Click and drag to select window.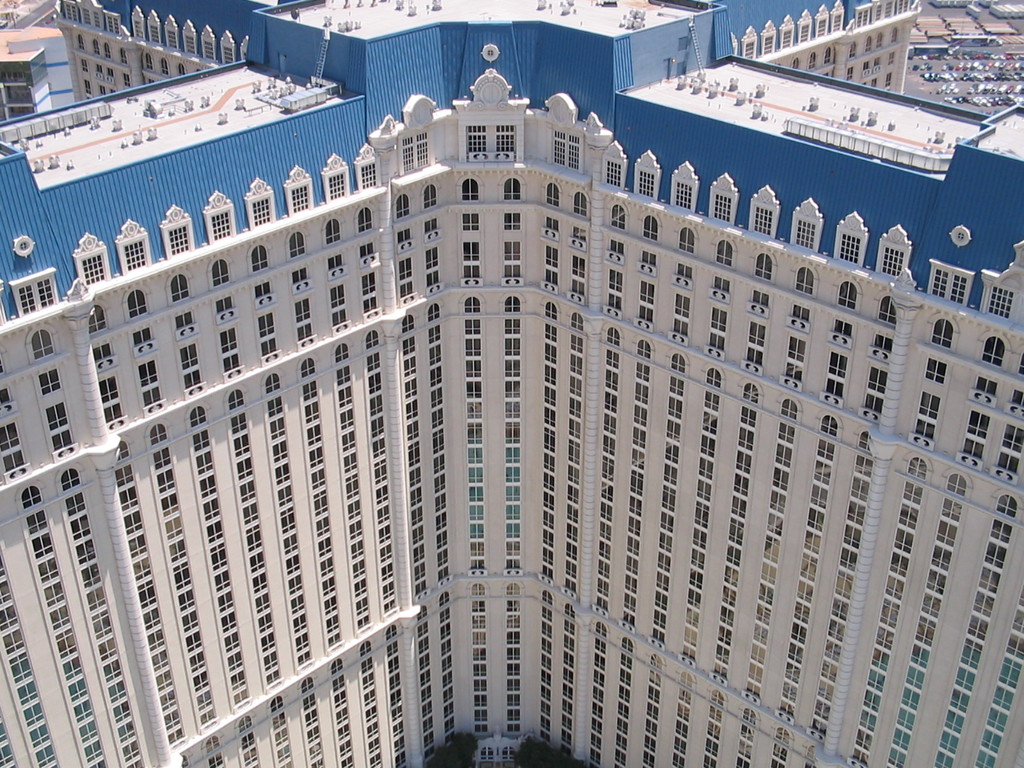
Selection: bbox=(468, 660, 487, 677).
